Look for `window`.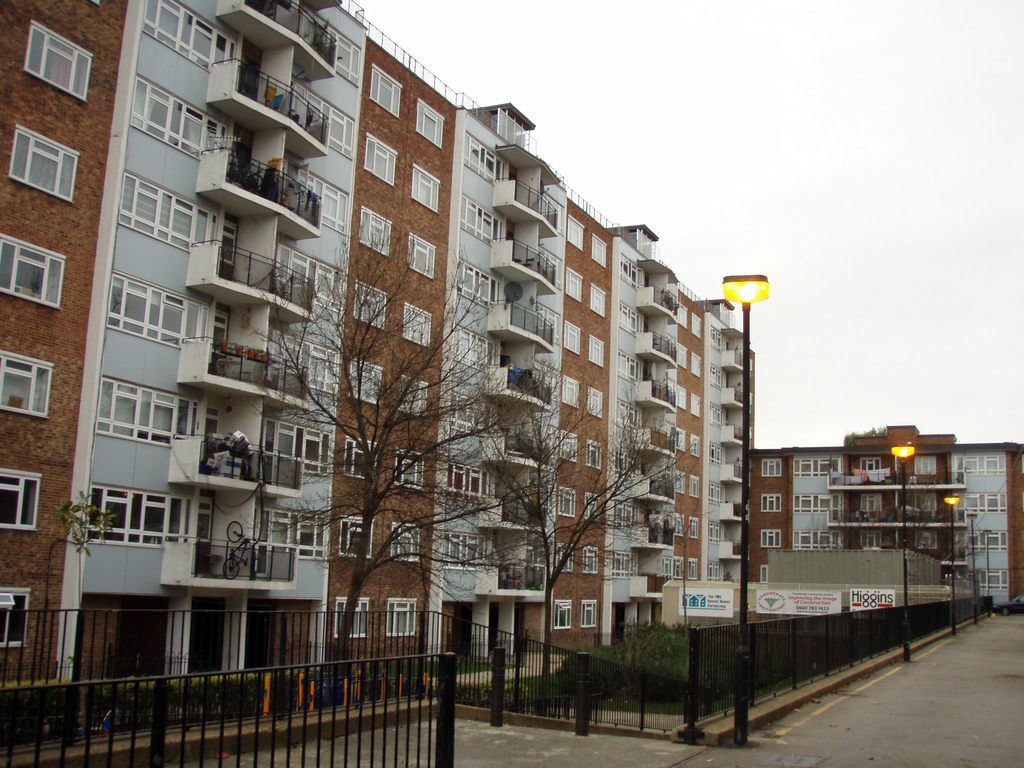
Found: [710,399,724,428].
